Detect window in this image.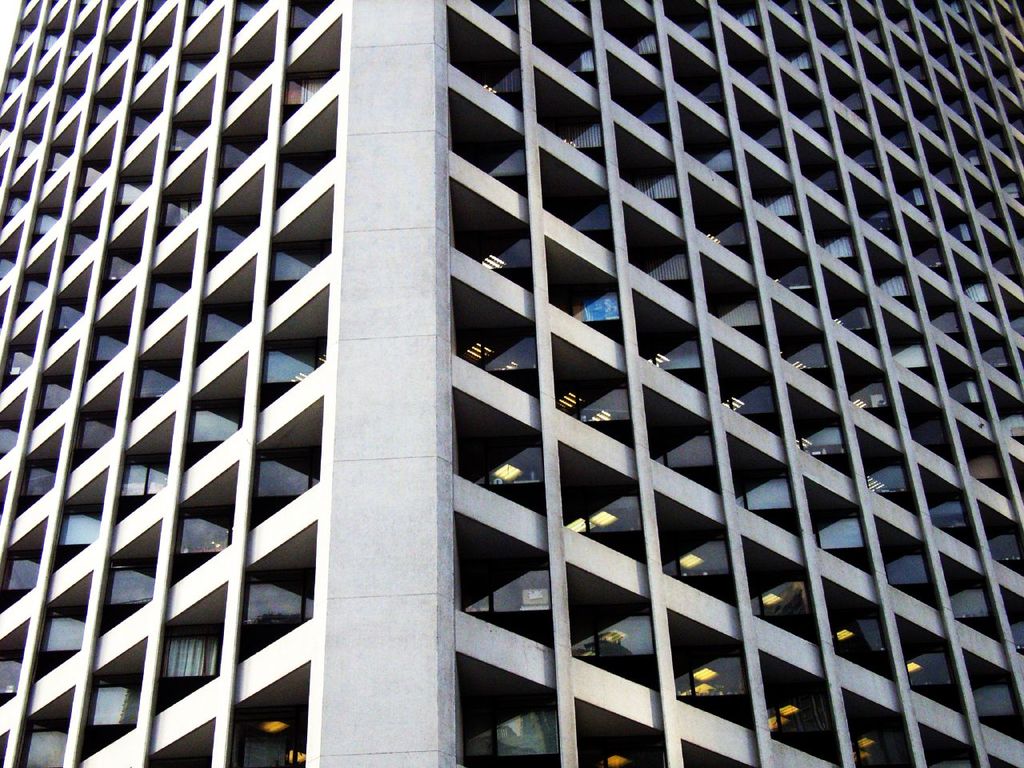
Detection: detection(101, 38, 134, 66).
